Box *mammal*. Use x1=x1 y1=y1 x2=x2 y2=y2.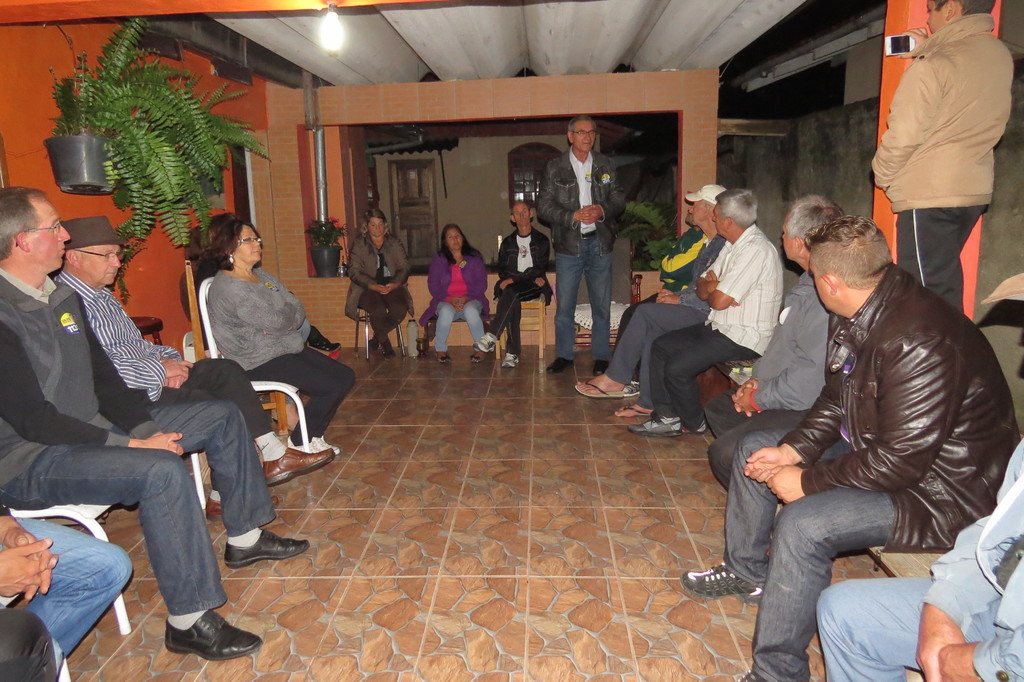
x1=204 y1=212 x2=339 y2=359.
